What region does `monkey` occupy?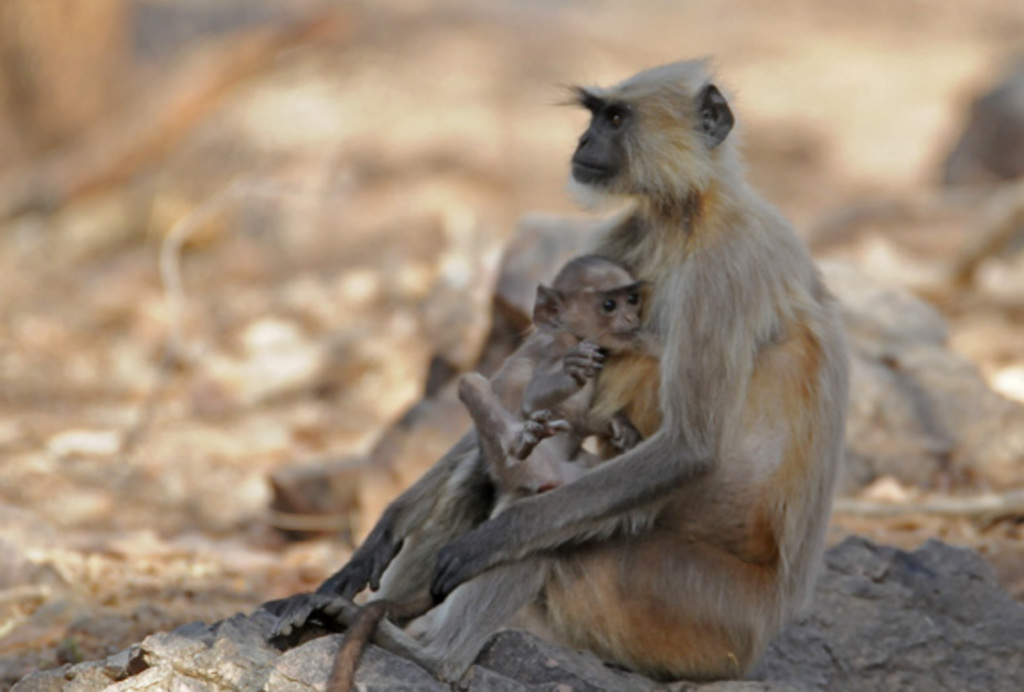
{"left": 334, "top": 248, "right": 653, "bottom": 690}.
